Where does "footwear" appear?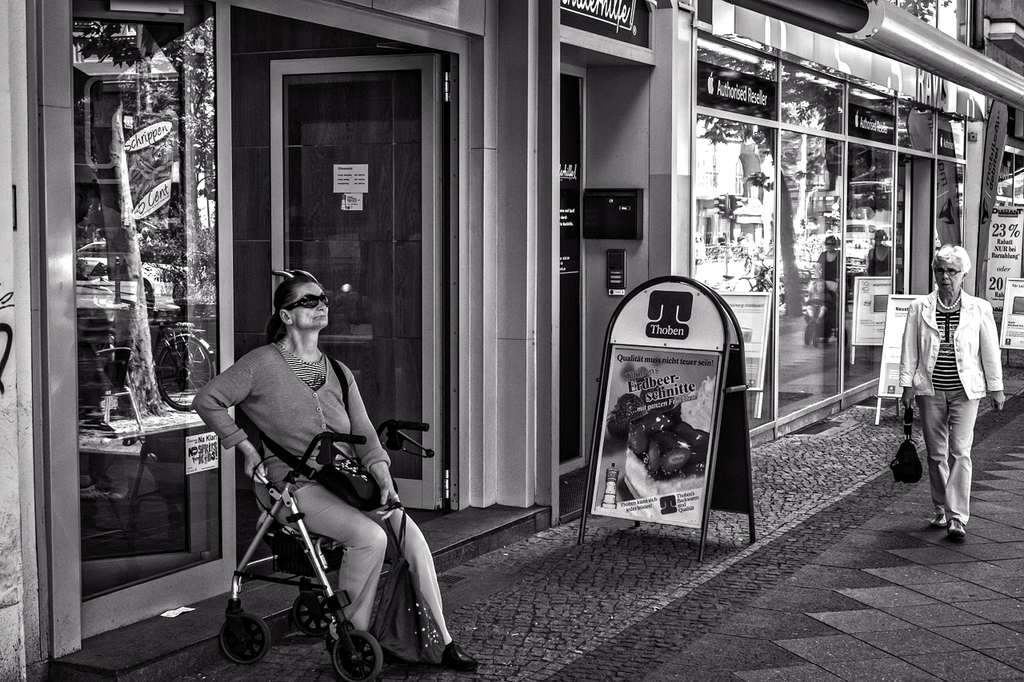
Appears at detection(950, 517, 965, 537).
